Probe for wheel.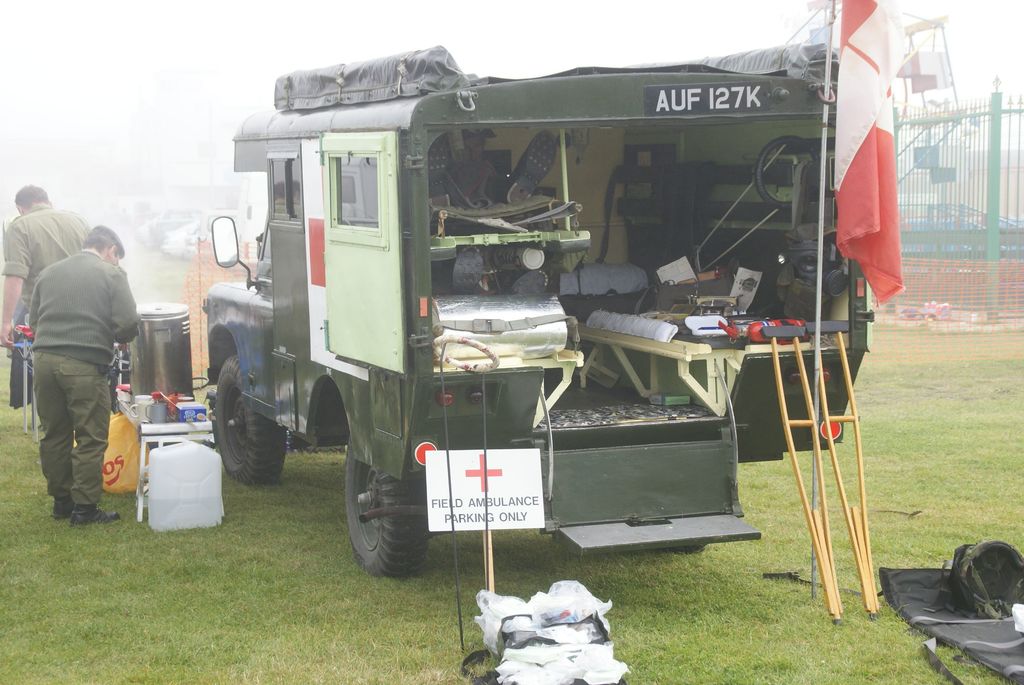
Probe result: (x1=341, y1=440, x2=425, y2=573).
